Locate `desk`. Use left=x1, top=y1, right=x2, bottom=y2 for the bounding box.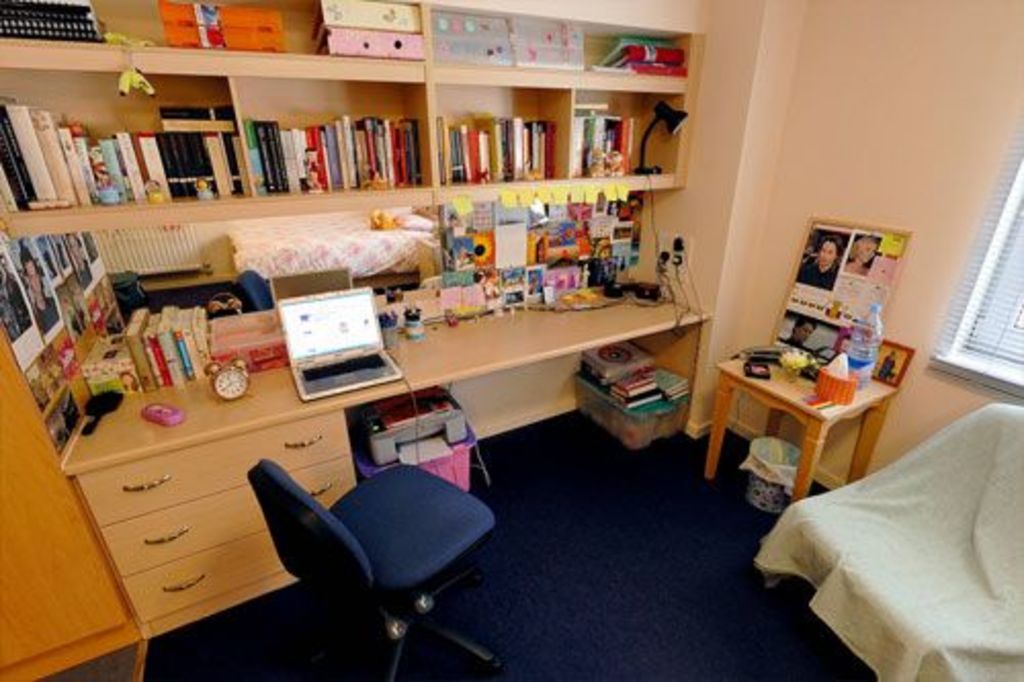
left=61, top=268, right=707, bottom=641.
